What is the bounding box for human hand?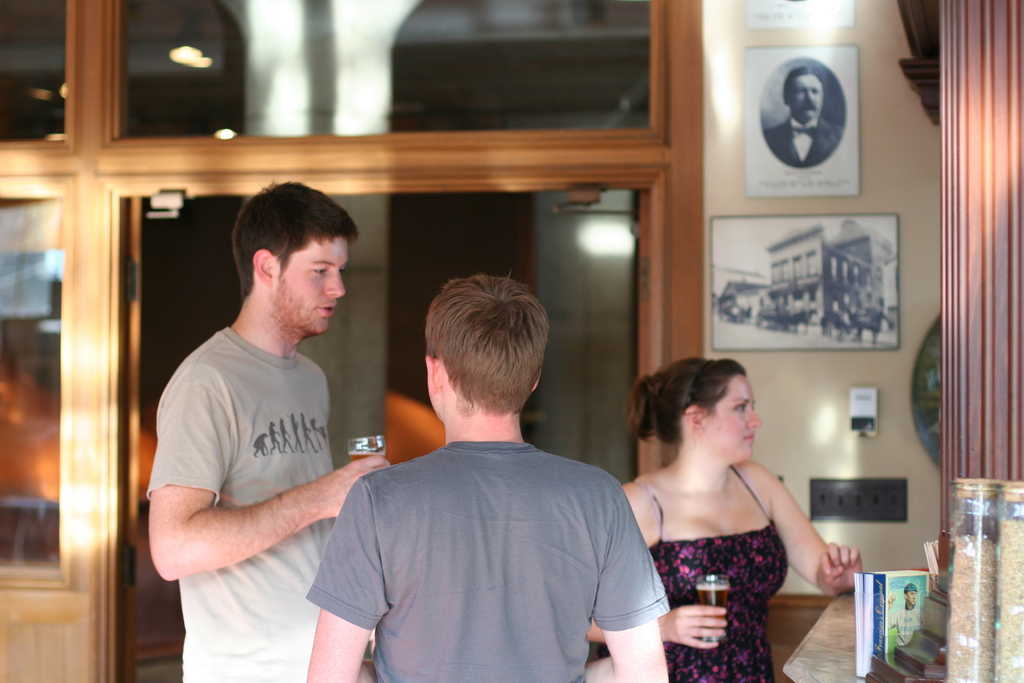
bbox=(657, 602, 732, 653).
